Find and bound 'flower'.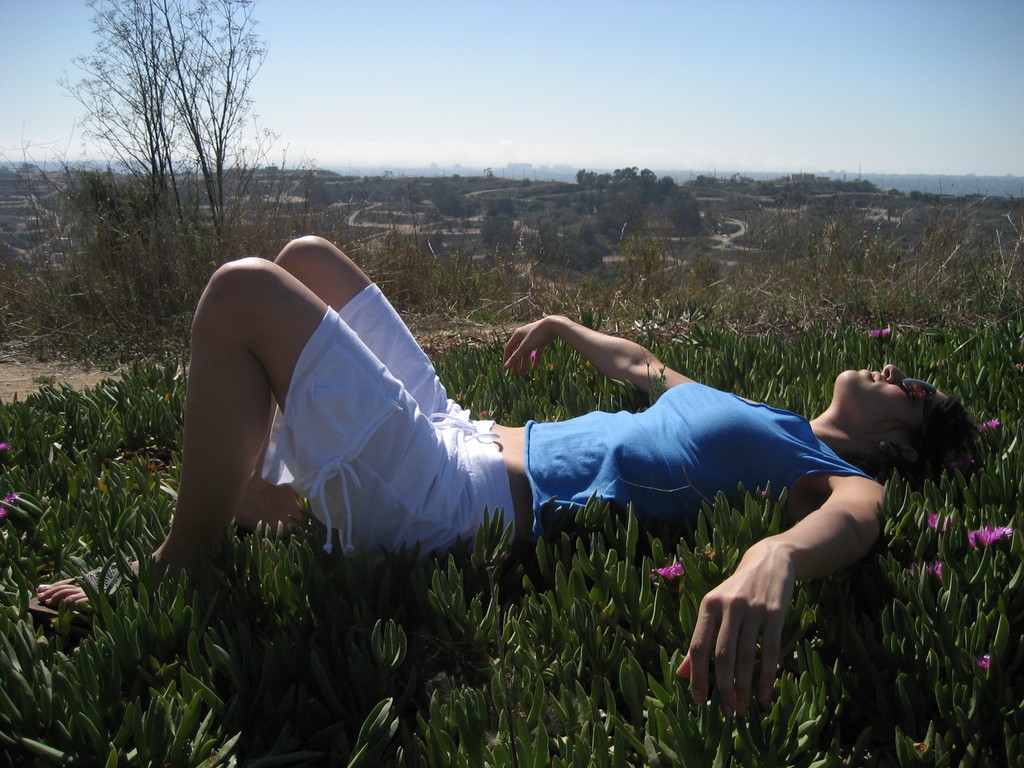
Bound: 651:564:687:585.
